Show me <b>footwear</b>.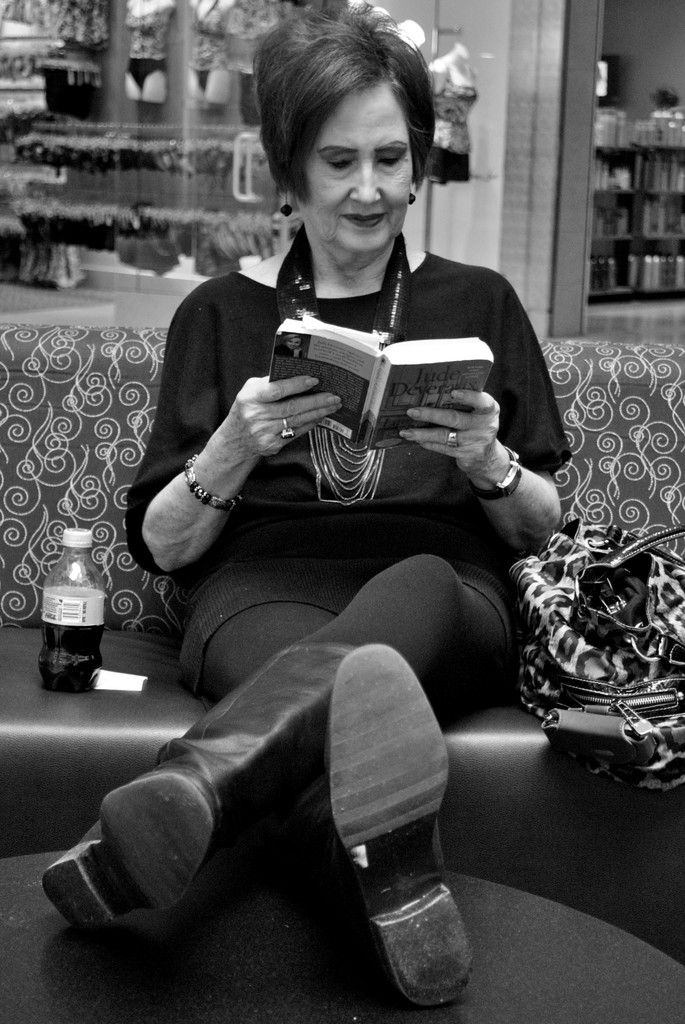
<b>footwear</b> is here: (44, 632, 328, 925).
